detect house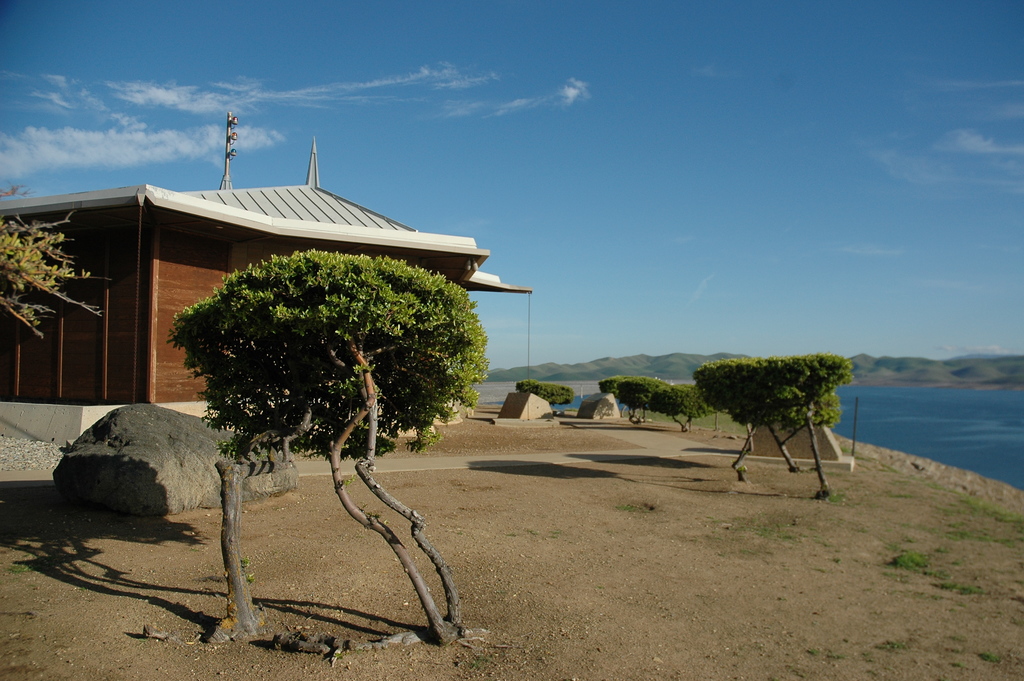
[51, 143, 545, 500]
